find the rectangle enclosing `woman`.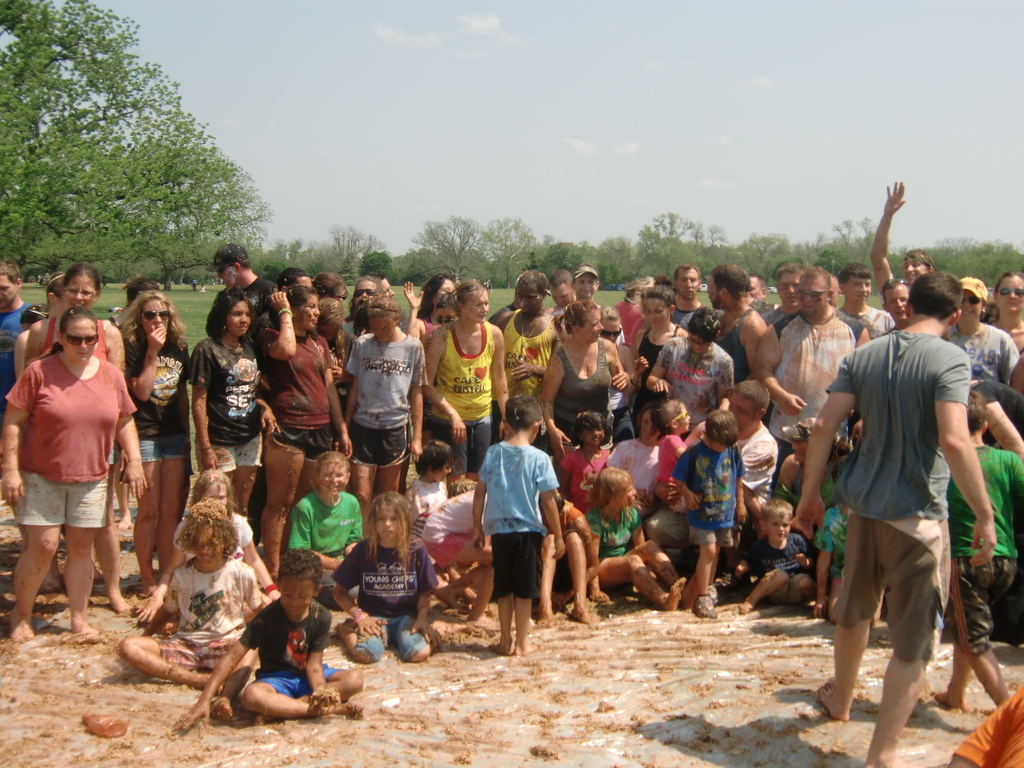
(left=648, top=309, right=734, bottom=440).
